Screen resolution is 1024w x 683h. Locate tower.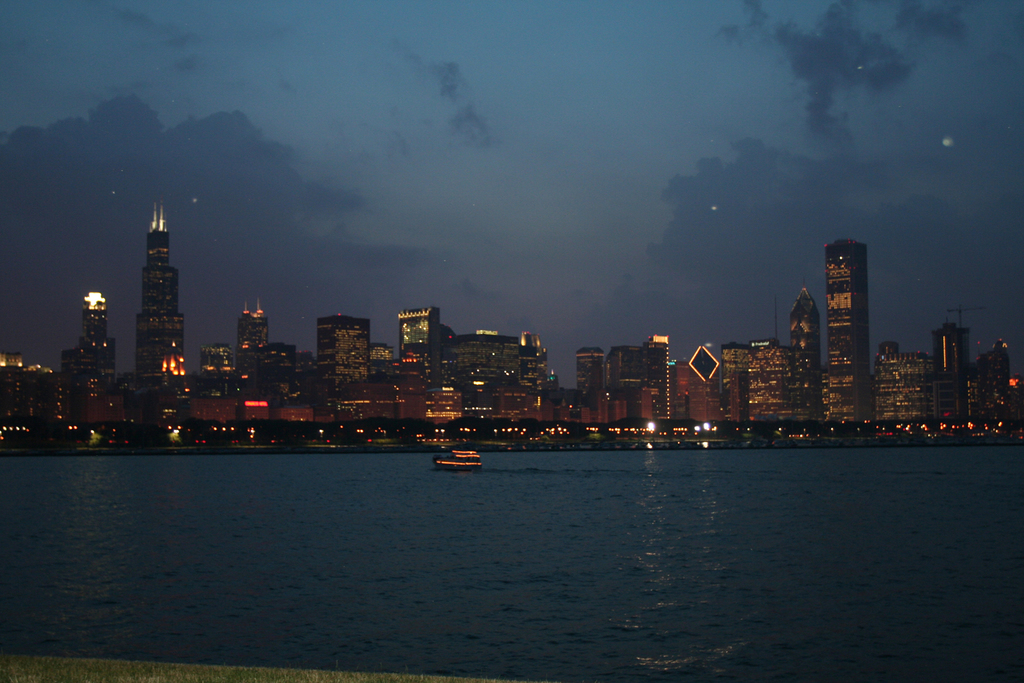
crop(78, 292, 106, 346).
